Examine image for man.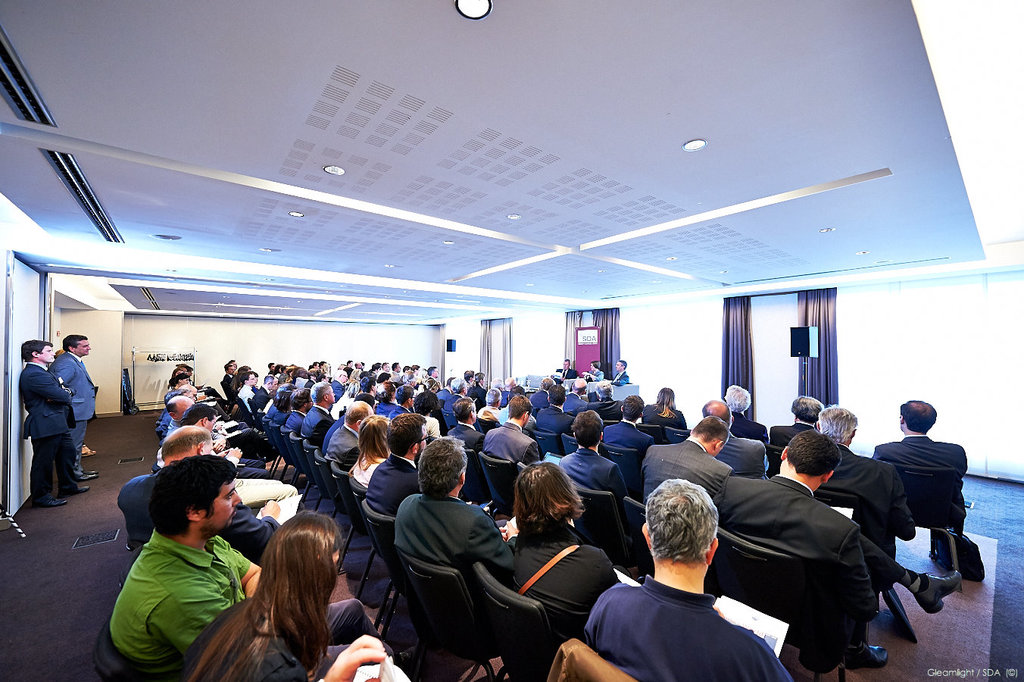
Examination result: (19, 336, 91, 511).
